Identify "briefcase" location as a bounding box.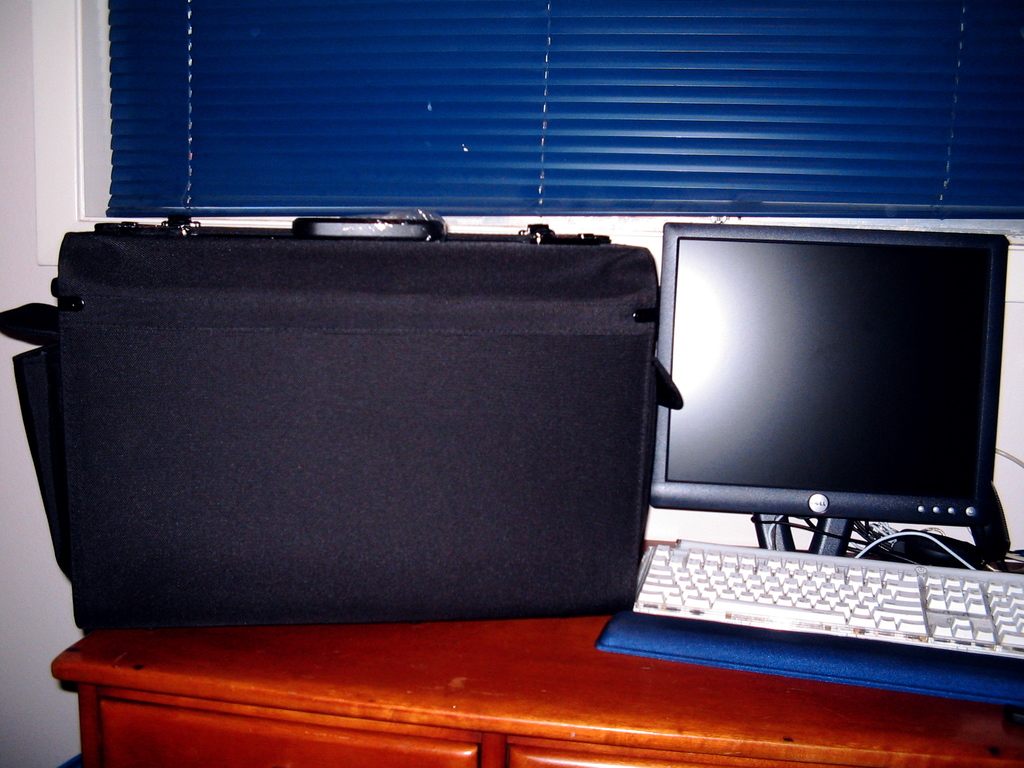
(0, 193, 698, 646).
